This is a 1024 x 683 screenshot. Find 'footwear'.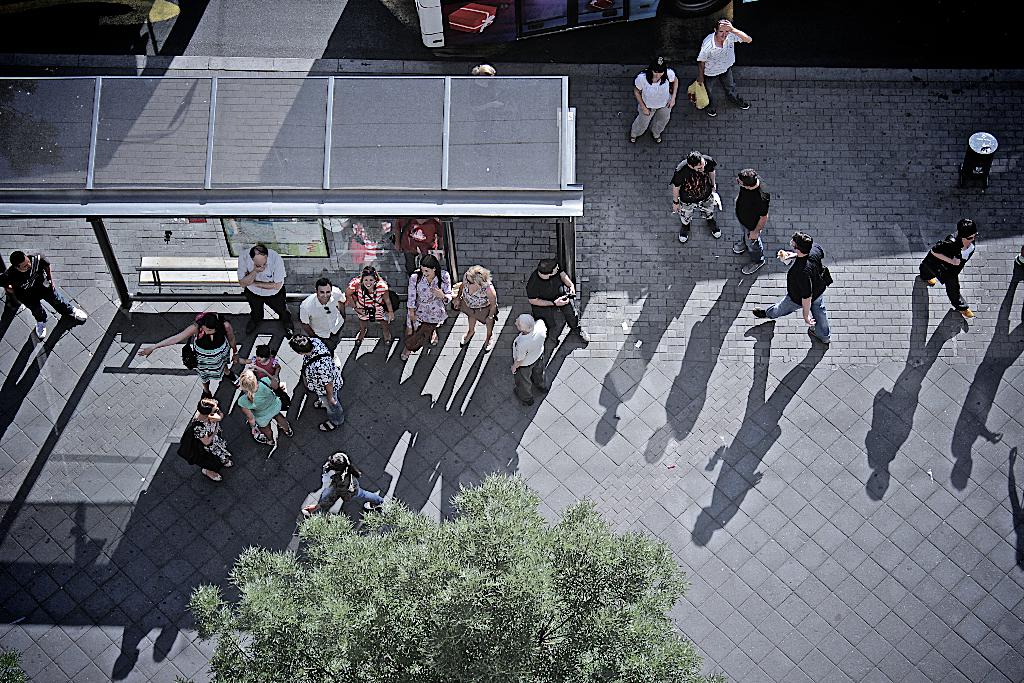
Bounding box: select_region(739, 231, 752, 258).
